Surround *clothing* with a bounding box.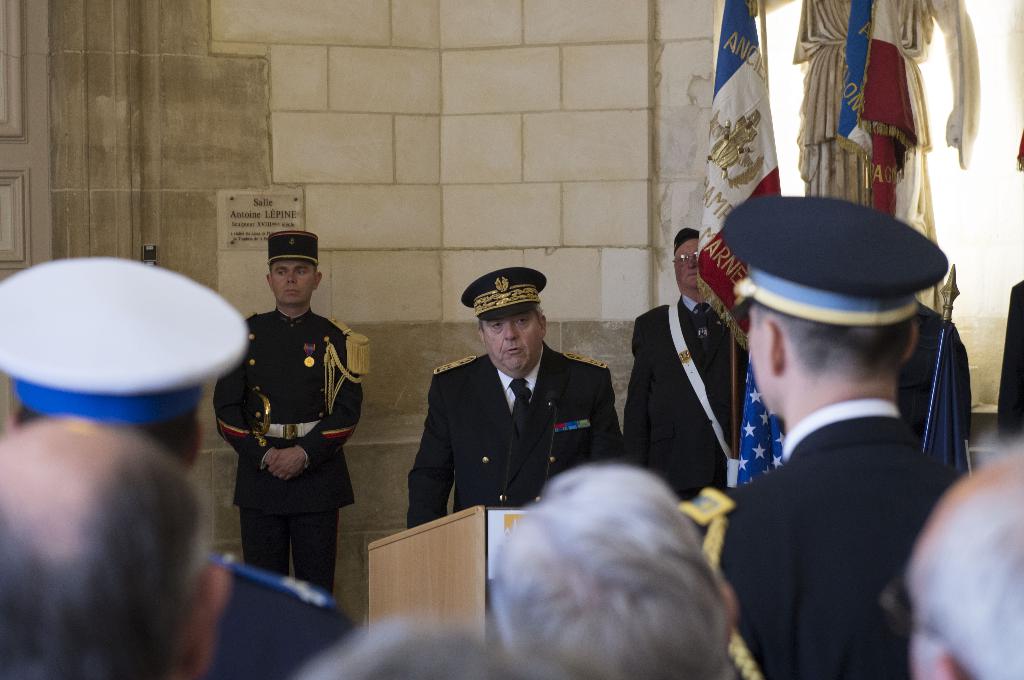
214/305/376/583.
